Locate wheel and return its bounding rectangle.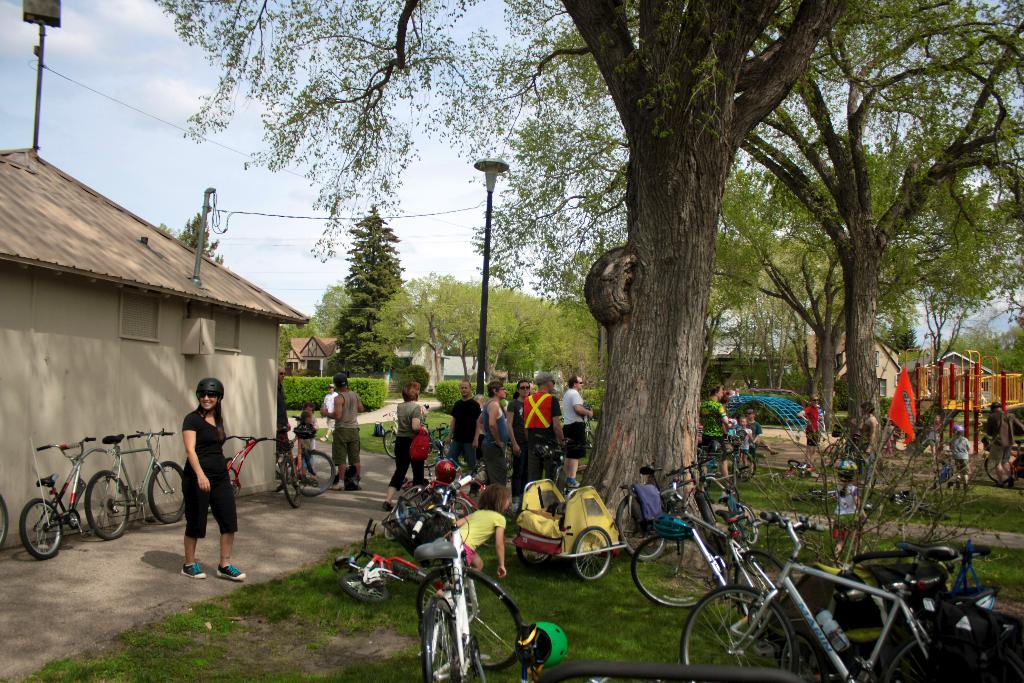
(682, 584, 799, 682).
